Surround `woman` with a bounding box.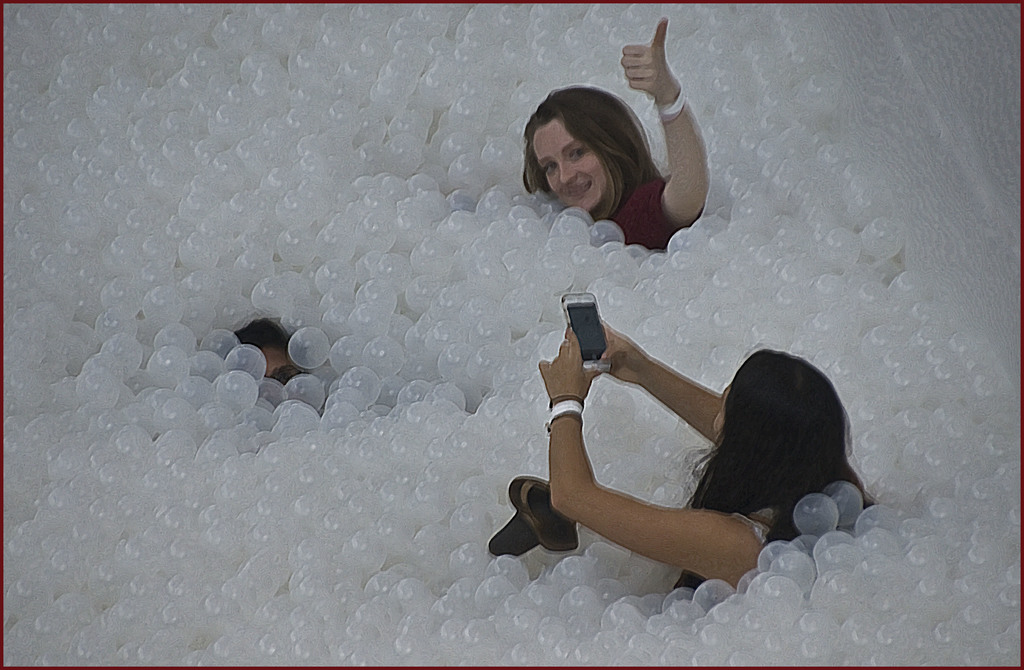
box=[540, 306, 881, 611].
